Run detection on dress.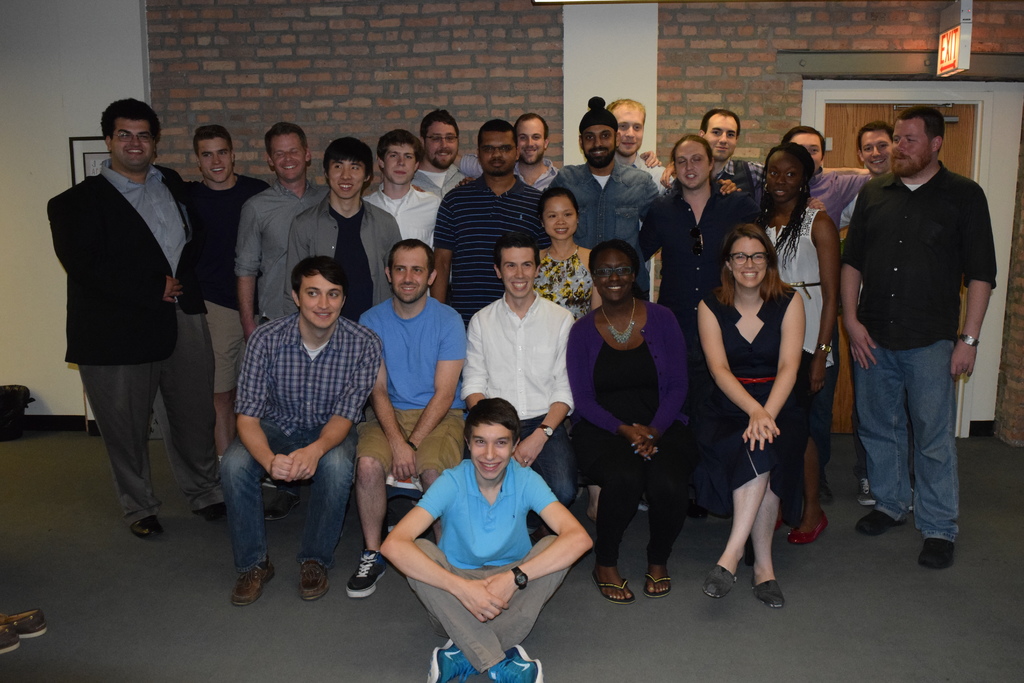
Result: rect(697, 289, 812, 533).
